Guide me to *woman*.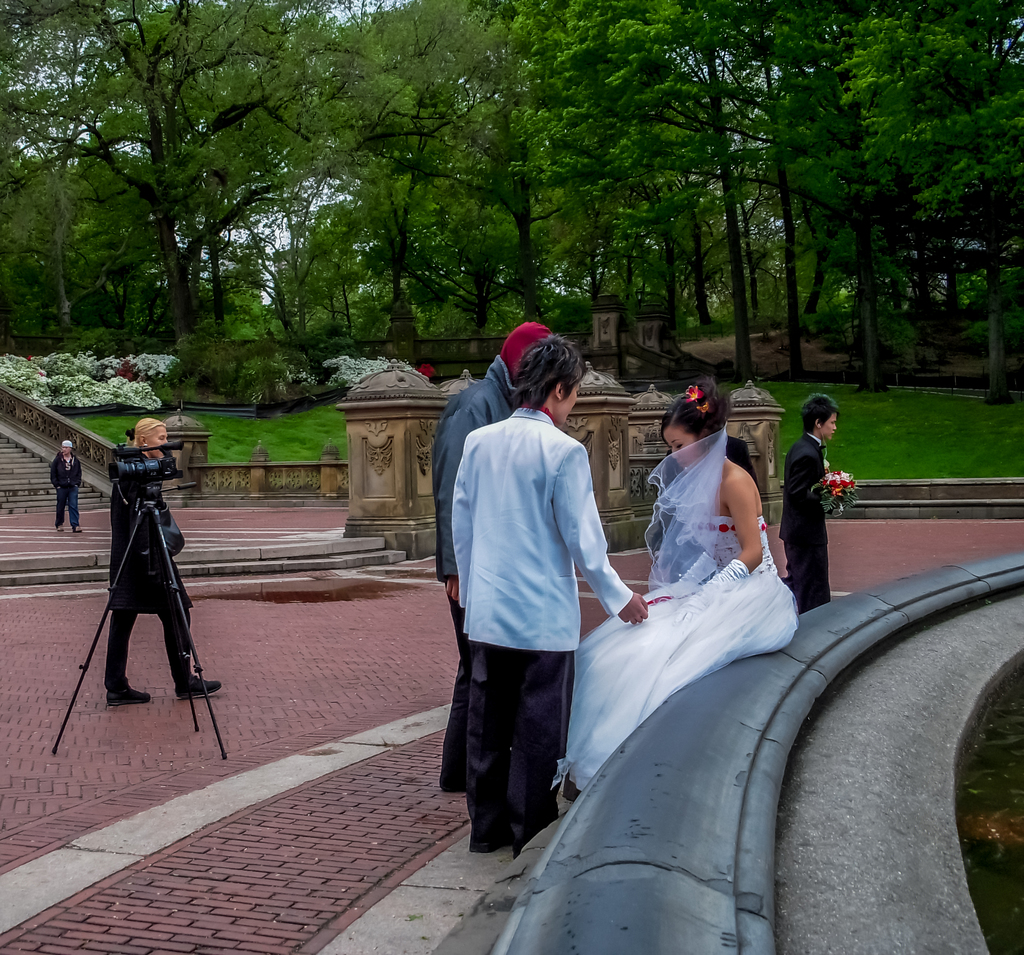
Guidance: box=[531, 335, 833, 898].
